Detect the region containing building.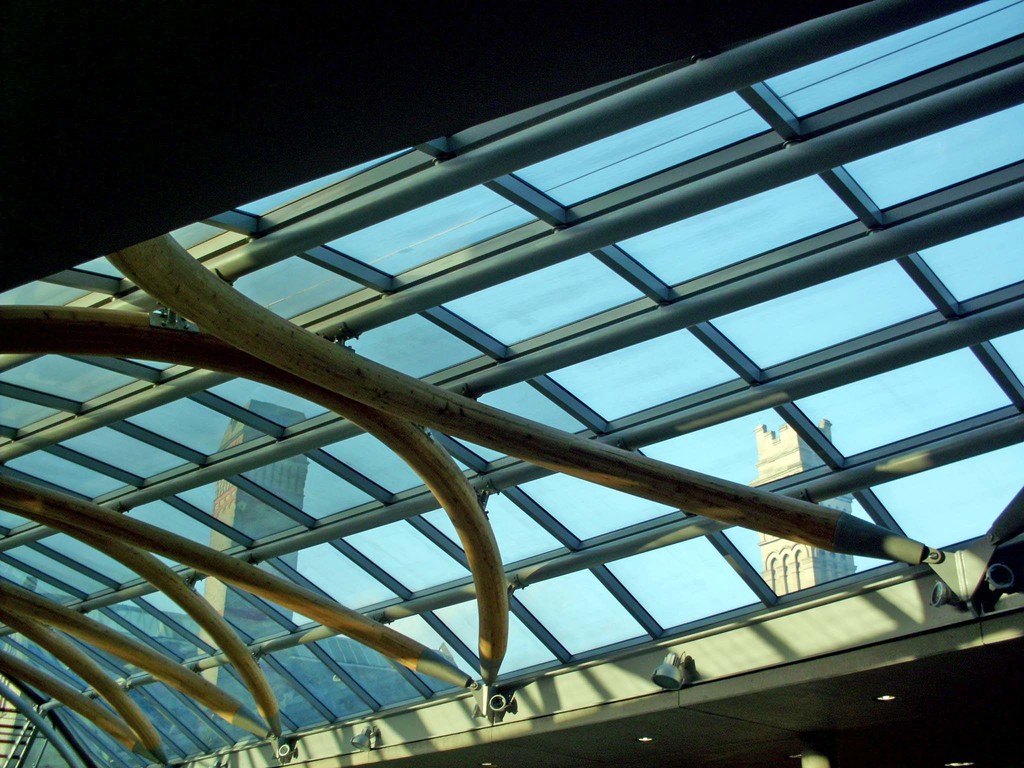
{"left": 196, "top": 396, "right": 310, "bottom": 749}.
